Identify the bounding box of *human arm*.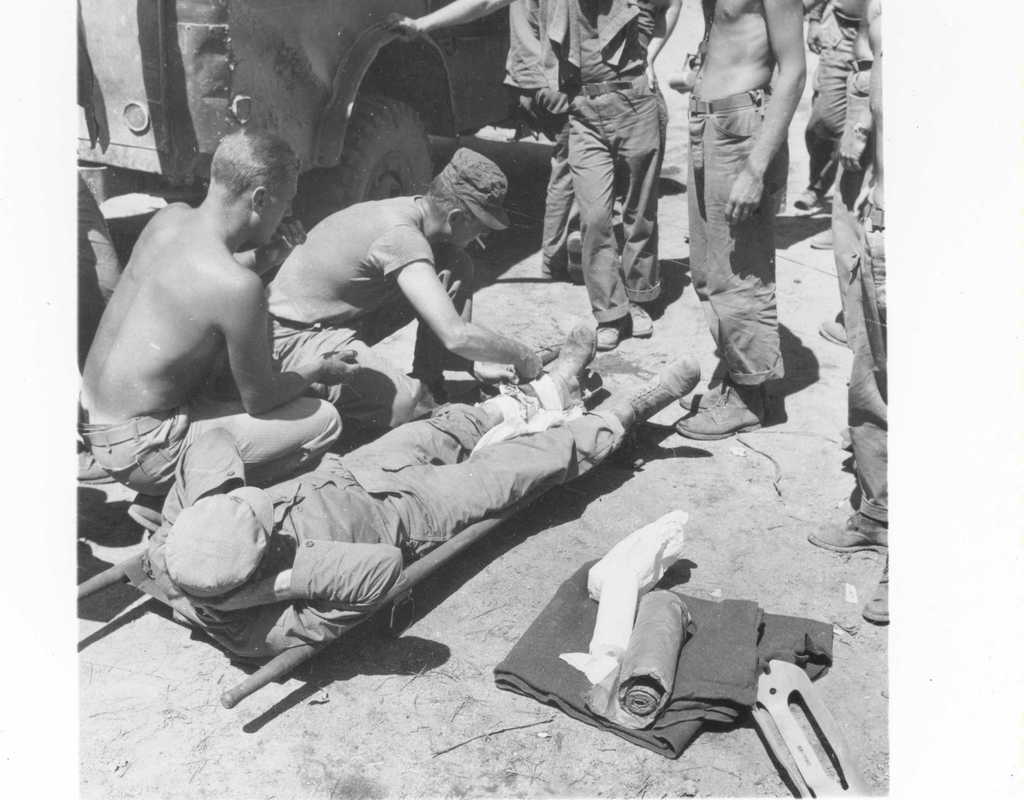
box(383, 229, 538, 376).
